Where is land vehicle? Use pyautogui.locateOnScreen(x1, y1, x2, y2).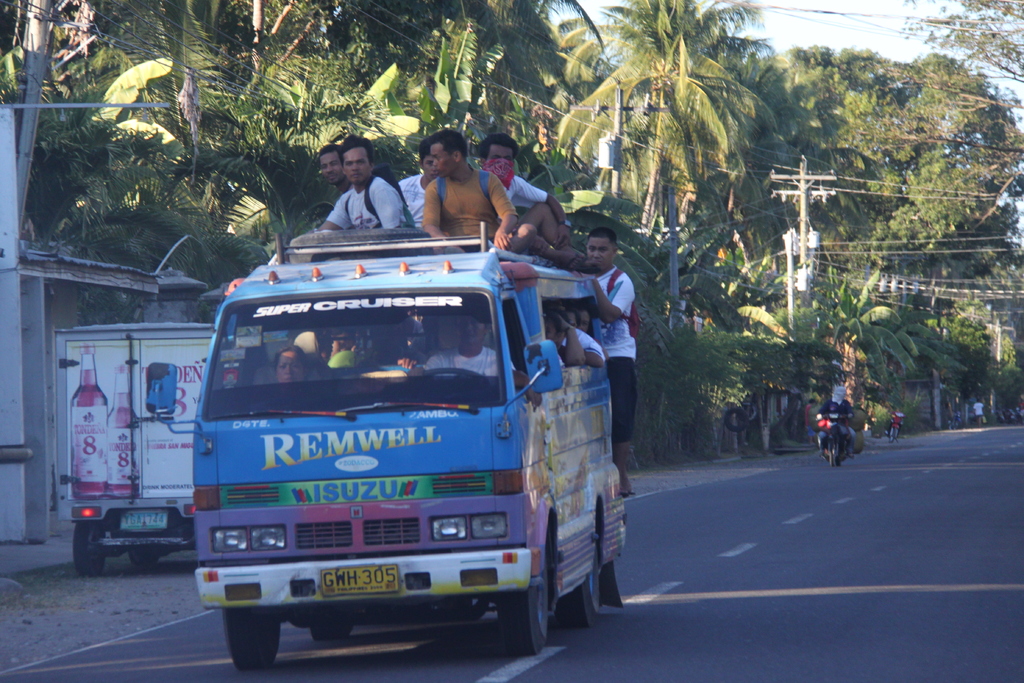
pyautogui.locateOnScreen(887, 415, 900, 445).
